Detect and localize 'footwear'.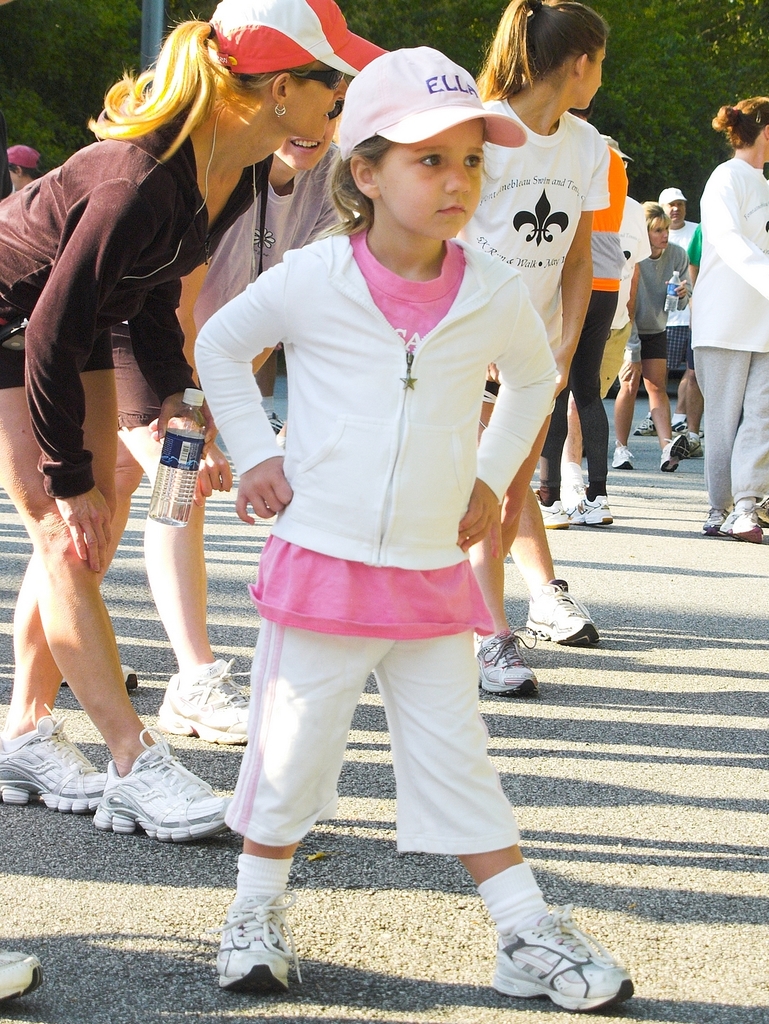
Localized at <region>702, 501, 768, 553</region>.
